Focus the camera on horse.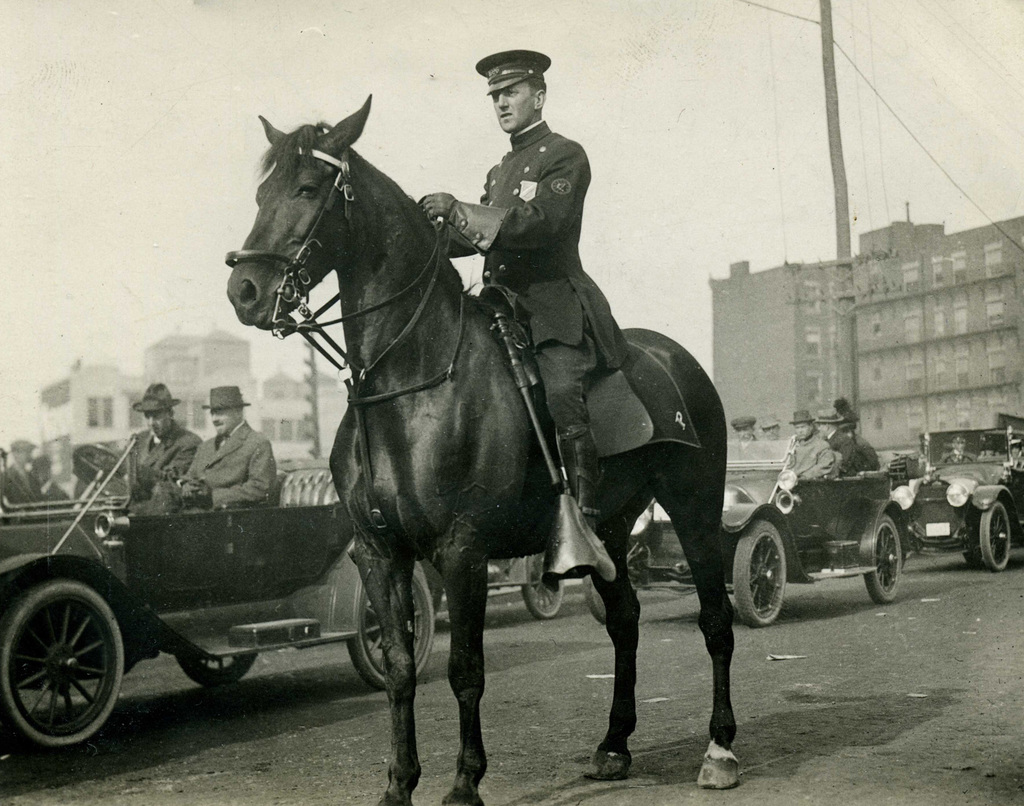
Focus region: bbox(223, 91, 739, 805).
